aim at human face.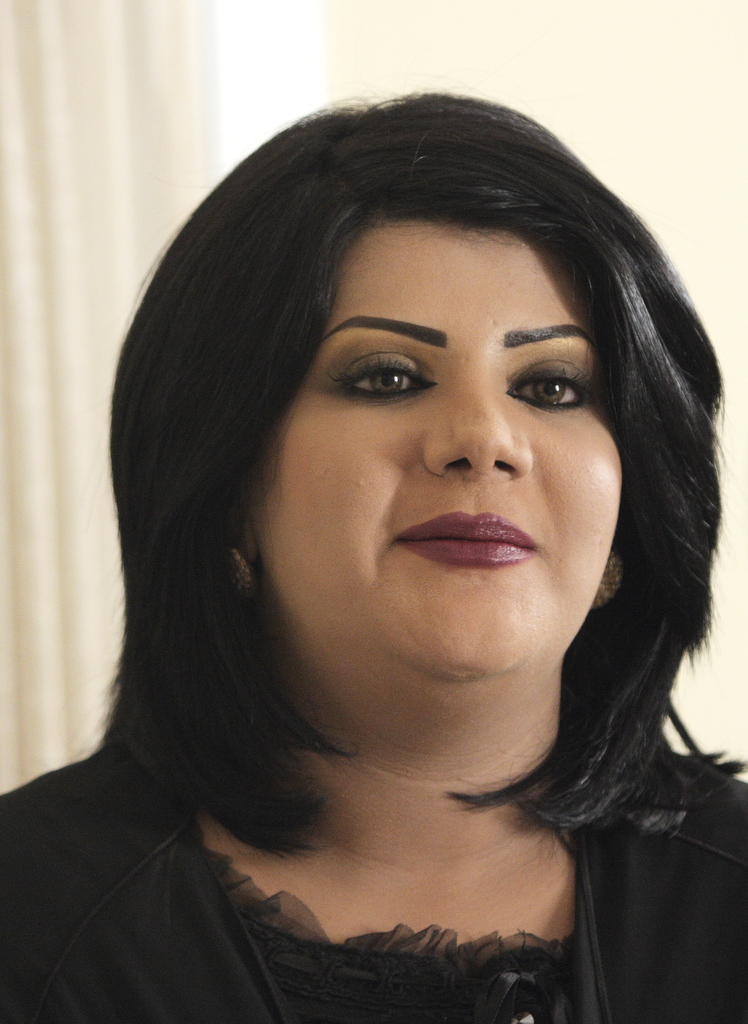
Aimed at l=249, t=225, r=621, b=673.
